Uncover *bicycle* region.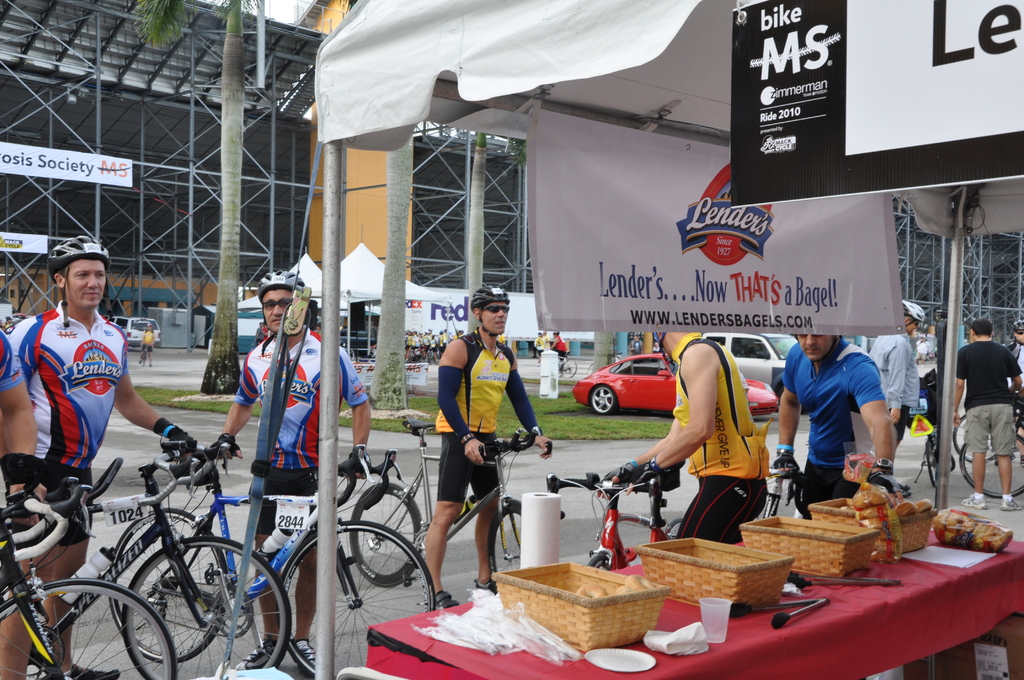
Uncovered: 103 436 432 679.
